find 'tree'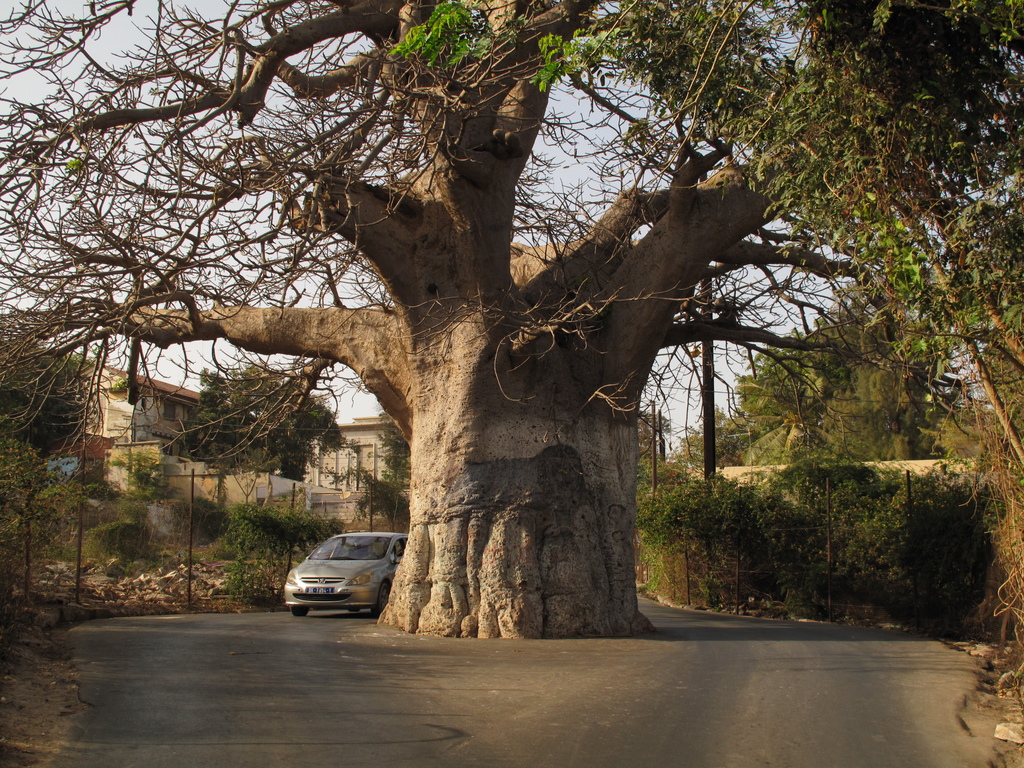
<box>811,306,961,471</box>
